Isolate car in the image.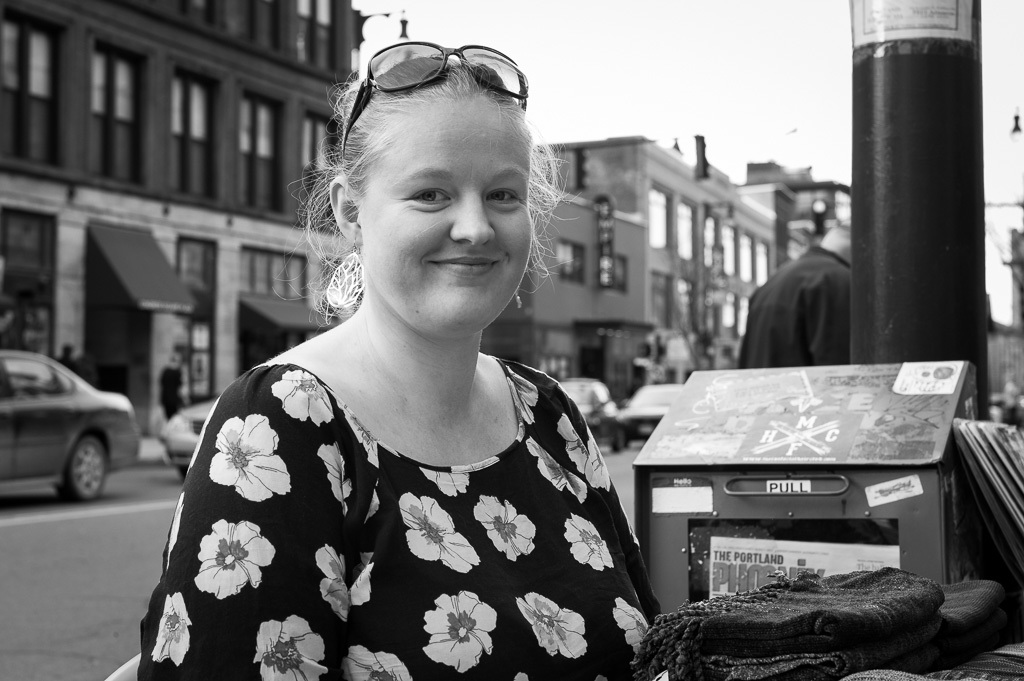
Isolated region: (left=160, top=388, right=228, bottom=480).
